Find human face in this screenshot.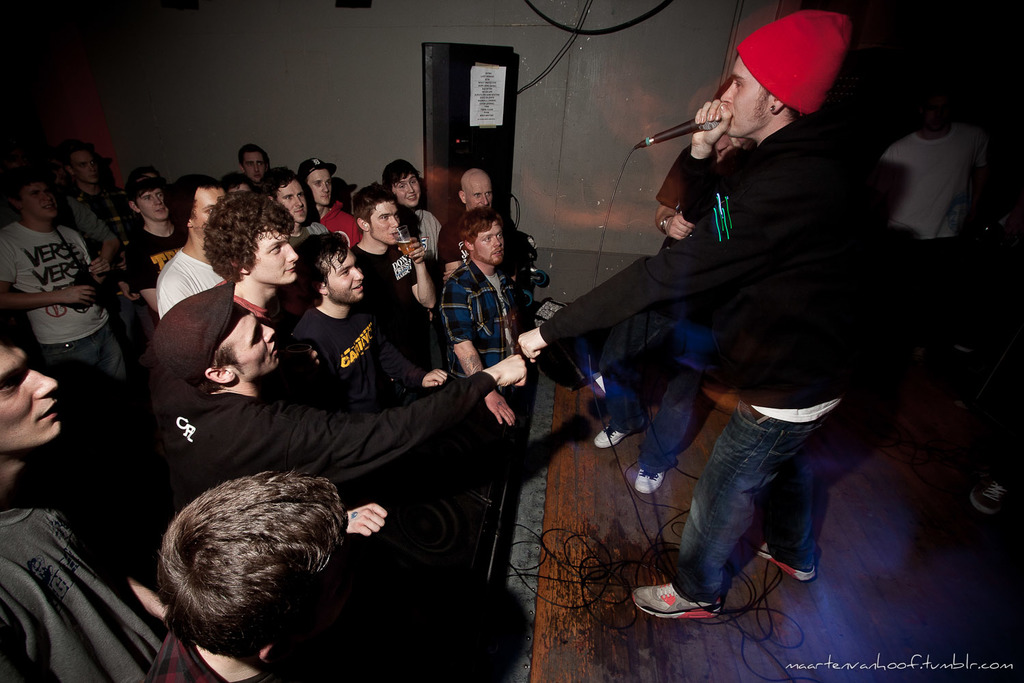
The bounding box for human face is region(71, 150, 98, 186).
